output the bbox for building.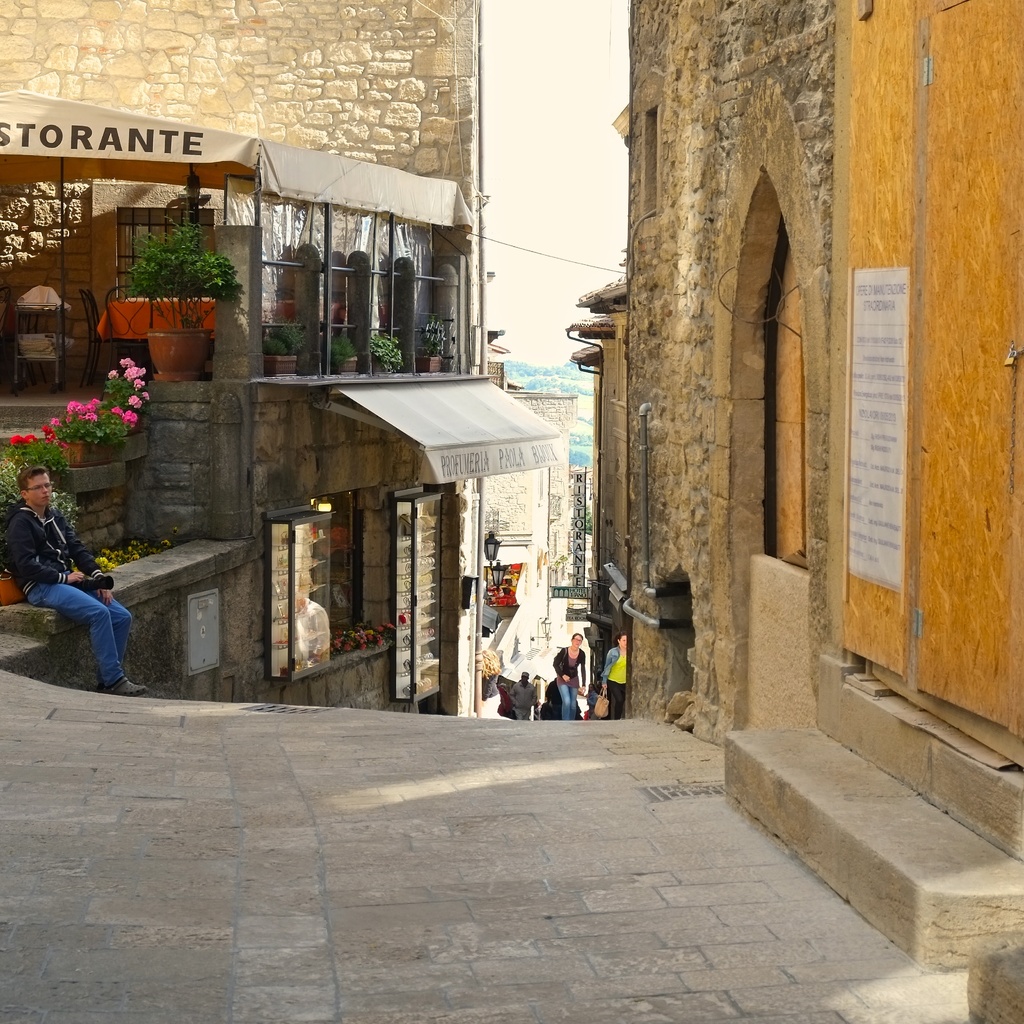
(134, 395, 566, 720).
